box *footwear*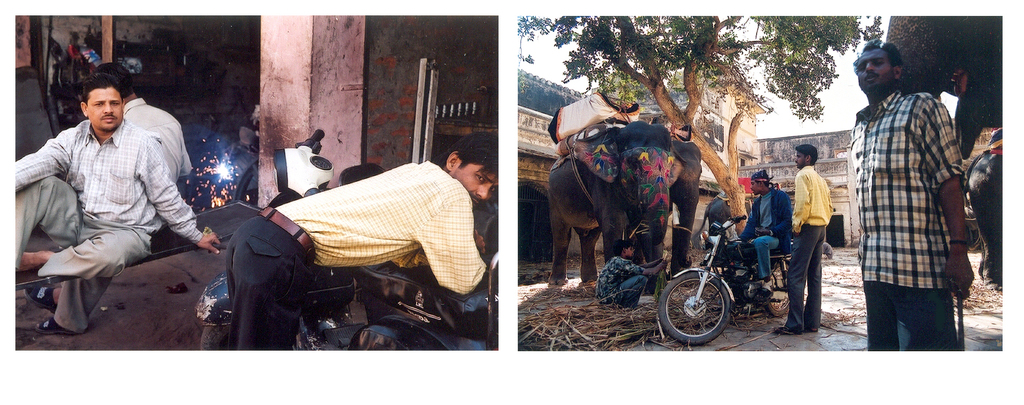
(left=35, top=315, right=84, bottom=335)
